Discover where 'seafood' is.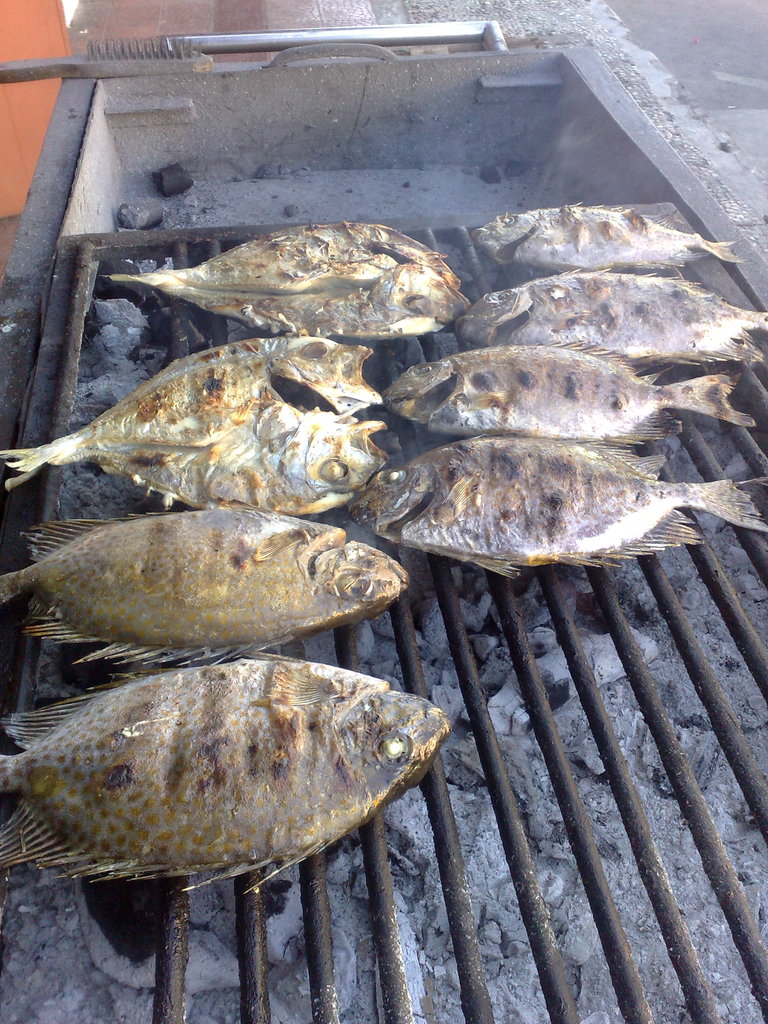
Discovered at 451/264/767/370.
